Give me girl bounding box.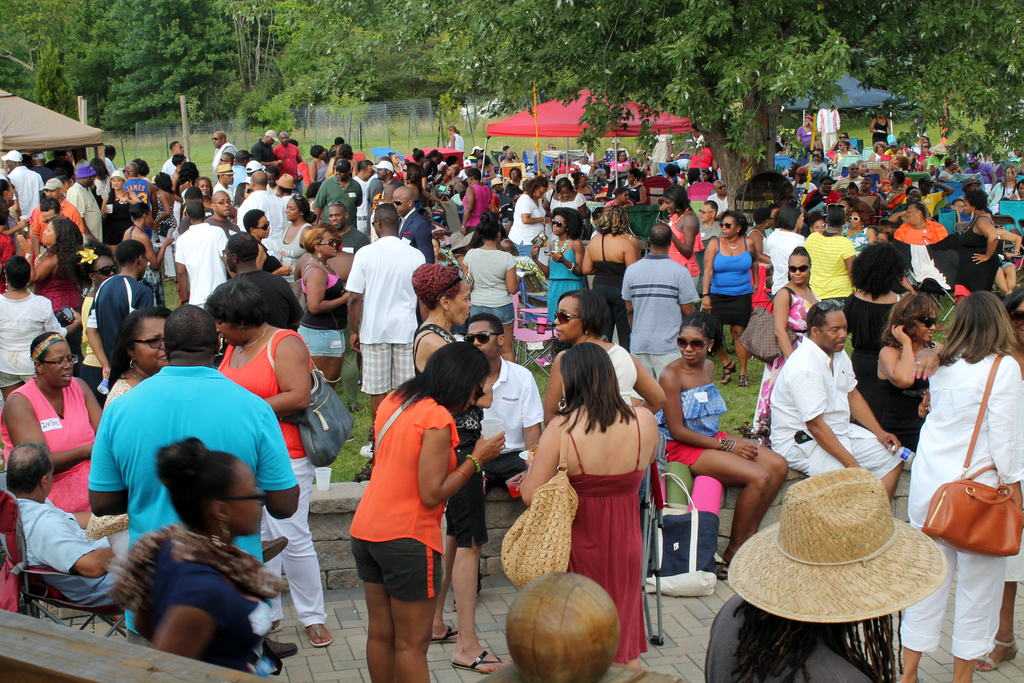
460,210,520,371.
